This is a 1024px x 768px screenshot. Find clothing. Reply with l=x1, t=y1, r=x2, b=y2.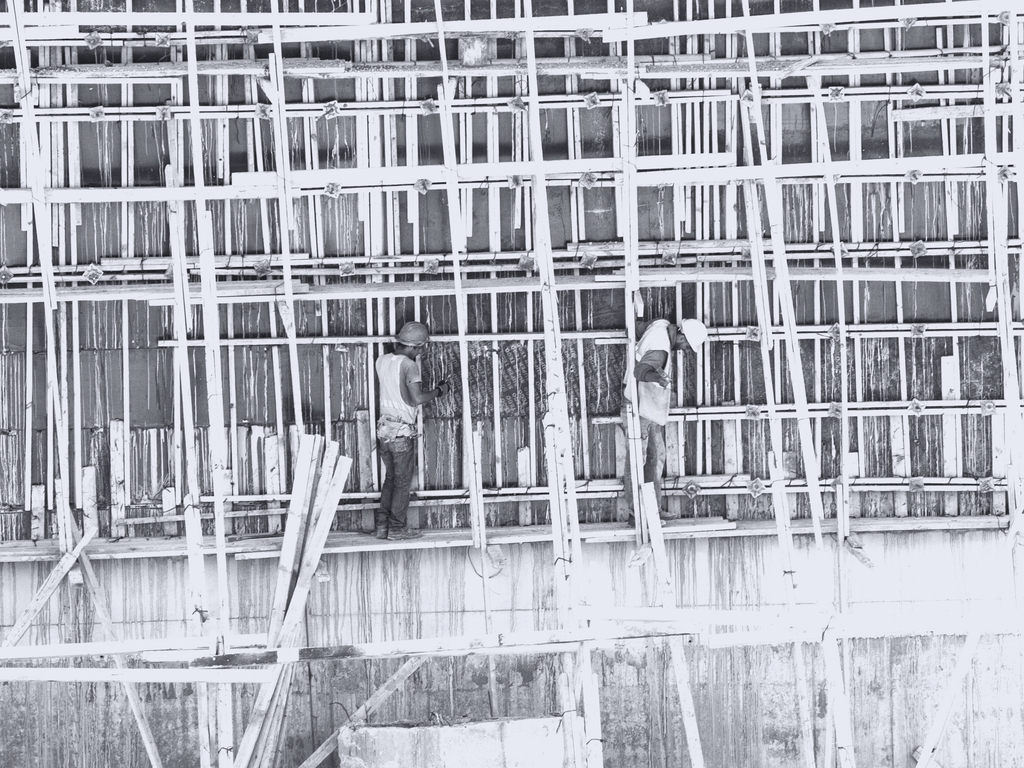
l=357, t=316, r=441, b=531.
